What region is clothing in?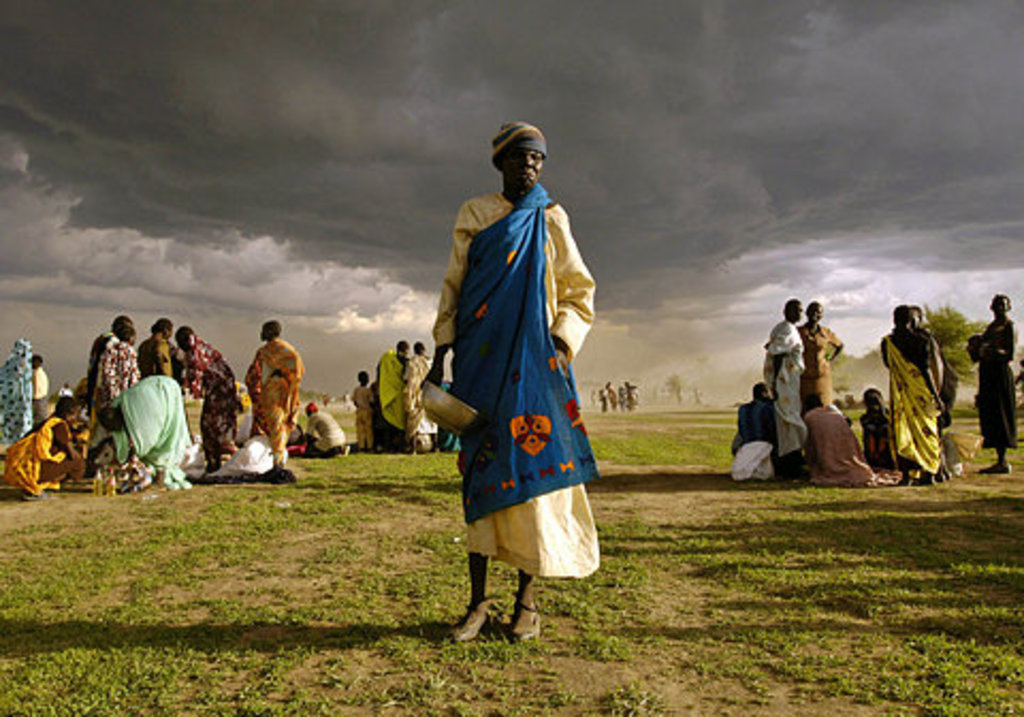
<bbox>0, 335, 34, 437</bbox>.
